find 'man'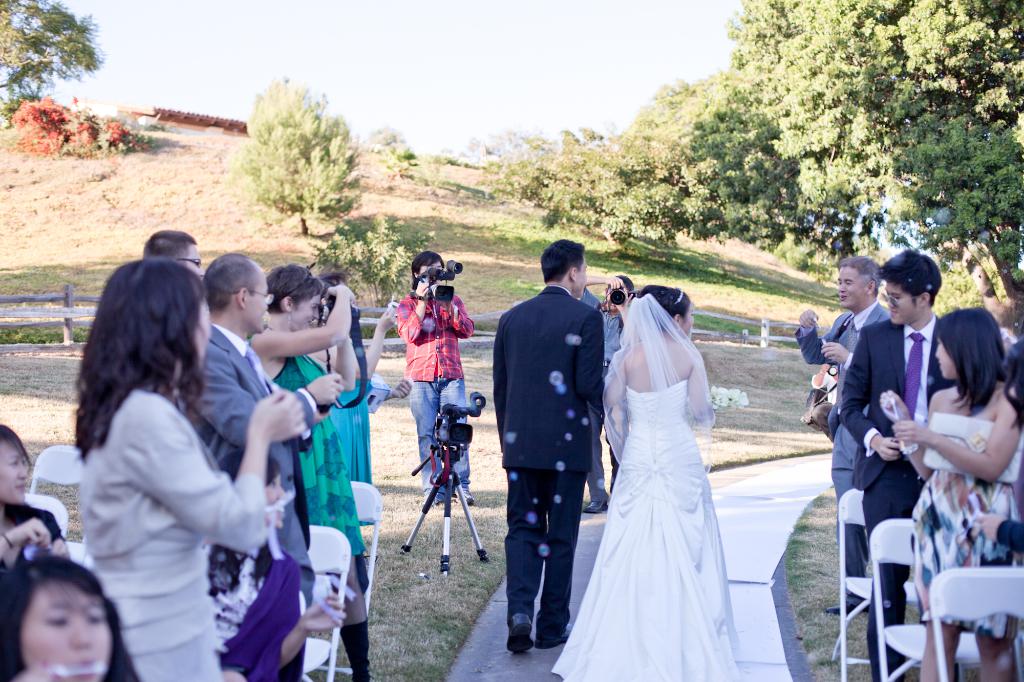
(145,225,204,283)
